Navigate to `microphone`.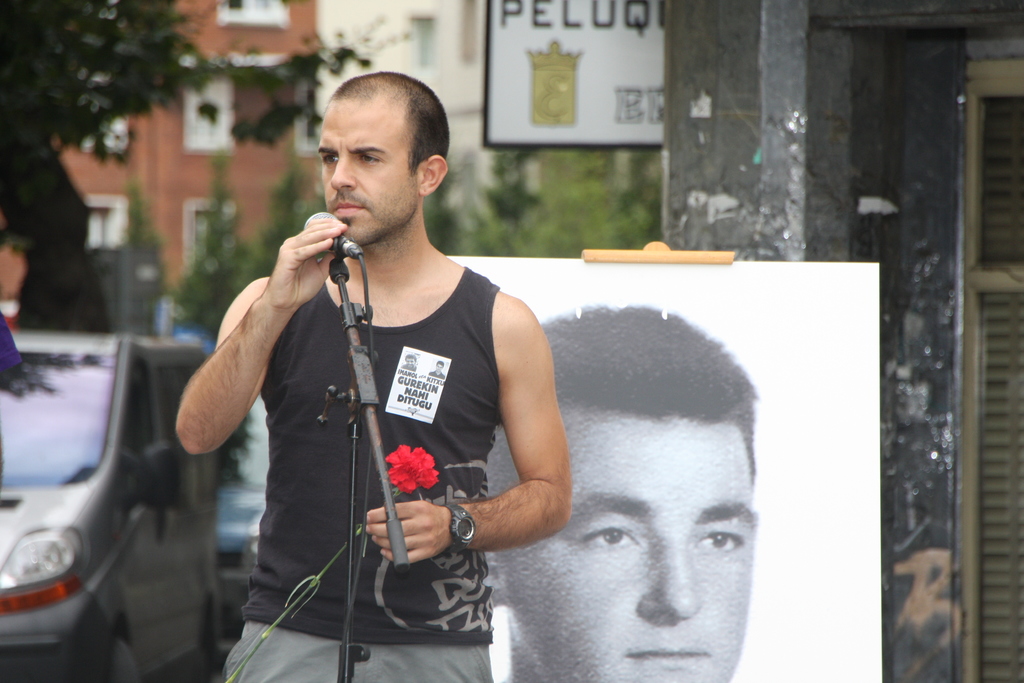
Navigation target: <box>303,210,356,256</box>.
